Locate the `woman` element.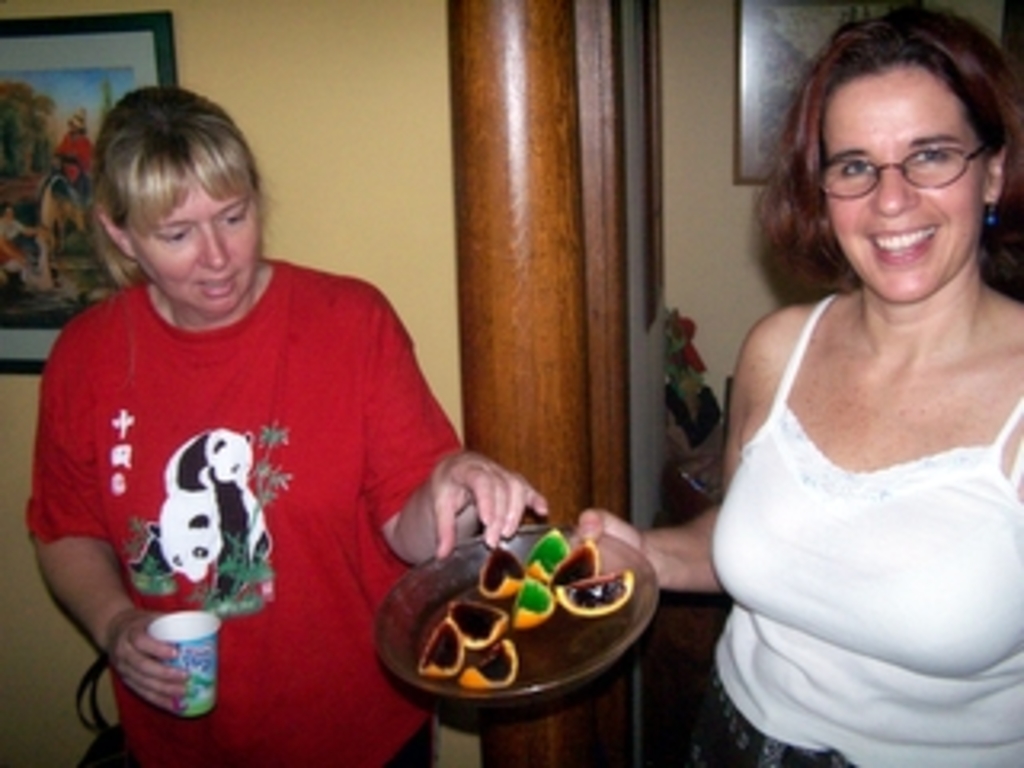
Element bbox: (22, 74, 470, 733).
